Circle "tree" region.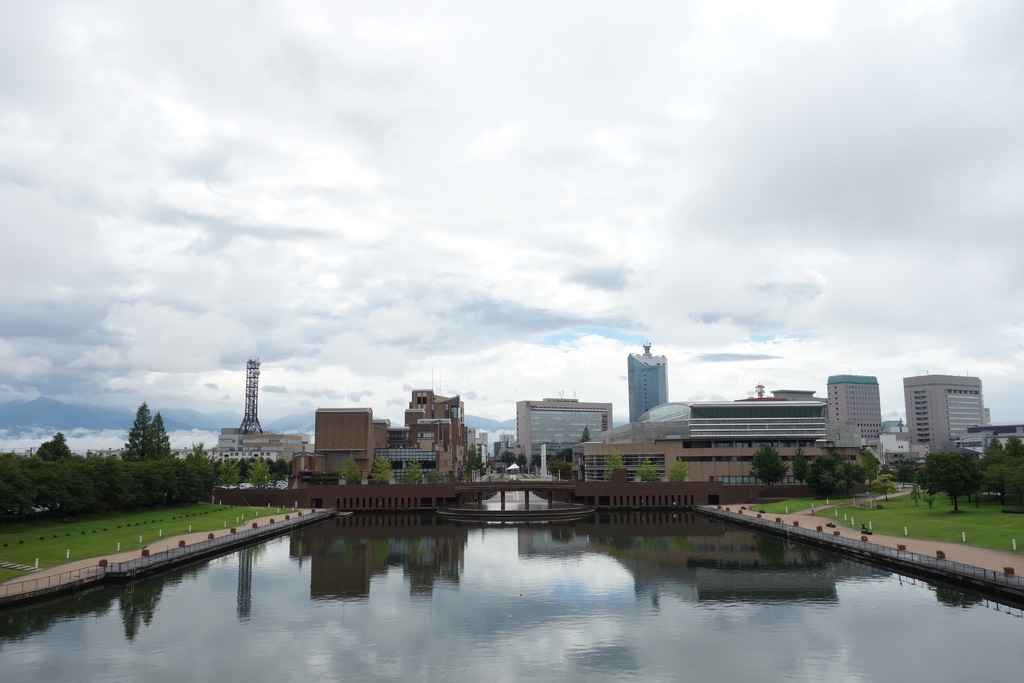
Region: bbox=[342, 456, 365, 490].
